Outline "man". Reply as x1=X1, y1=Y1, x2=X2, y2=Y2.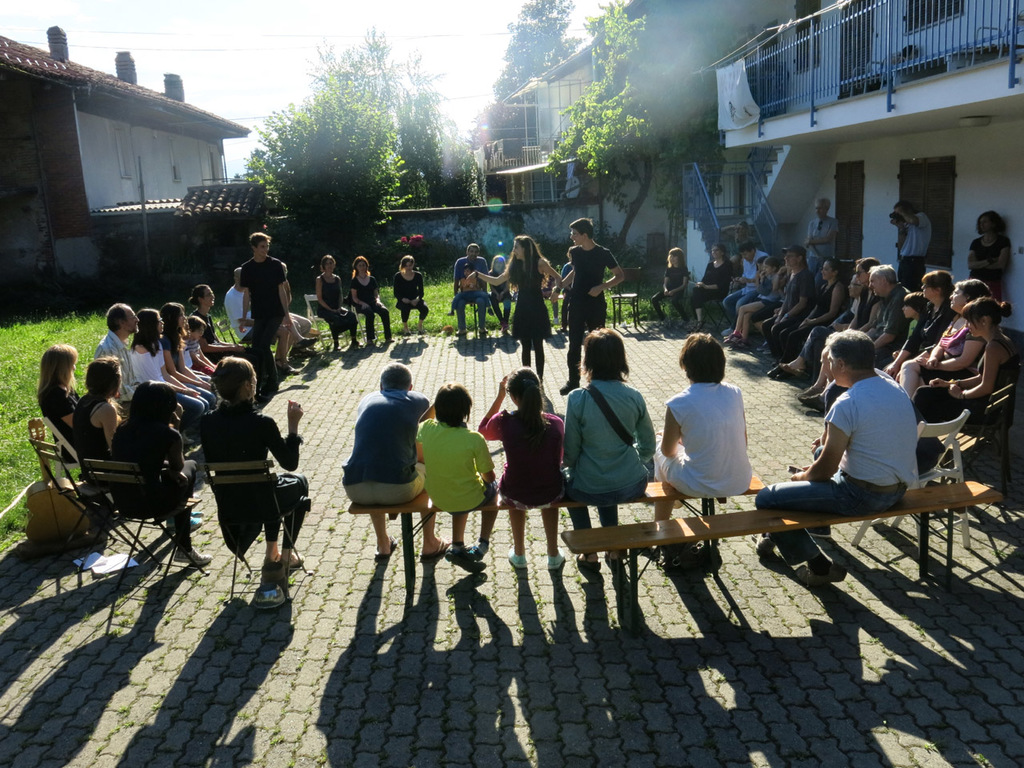
x1=551, y1=217, x2=622, y2=396.
